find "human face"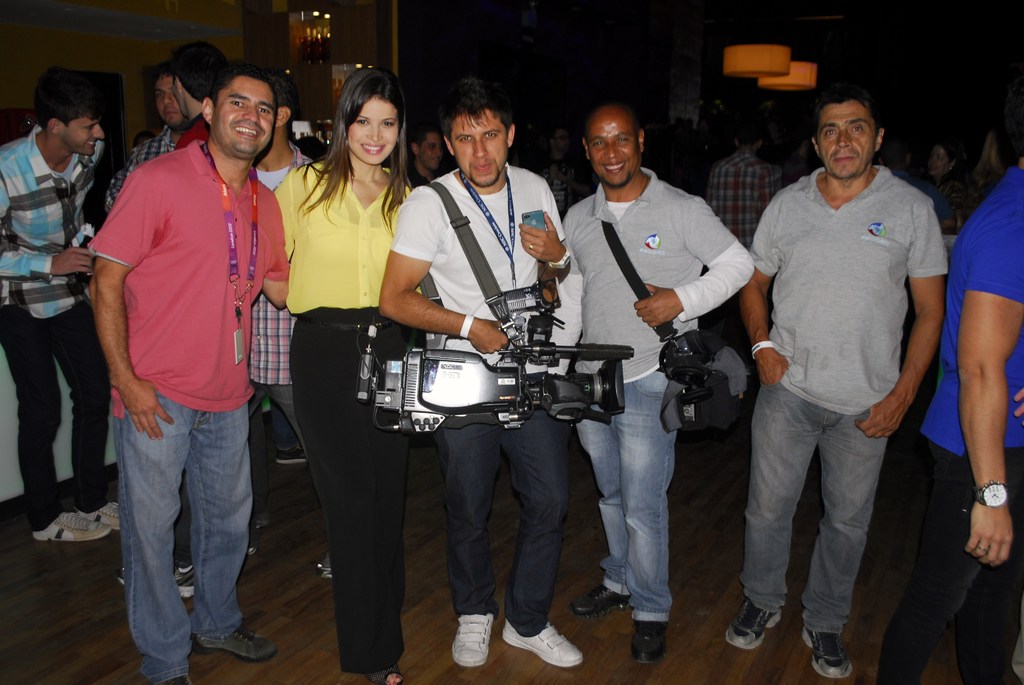
<bbox>349, 91, 399, 163</bbox>
